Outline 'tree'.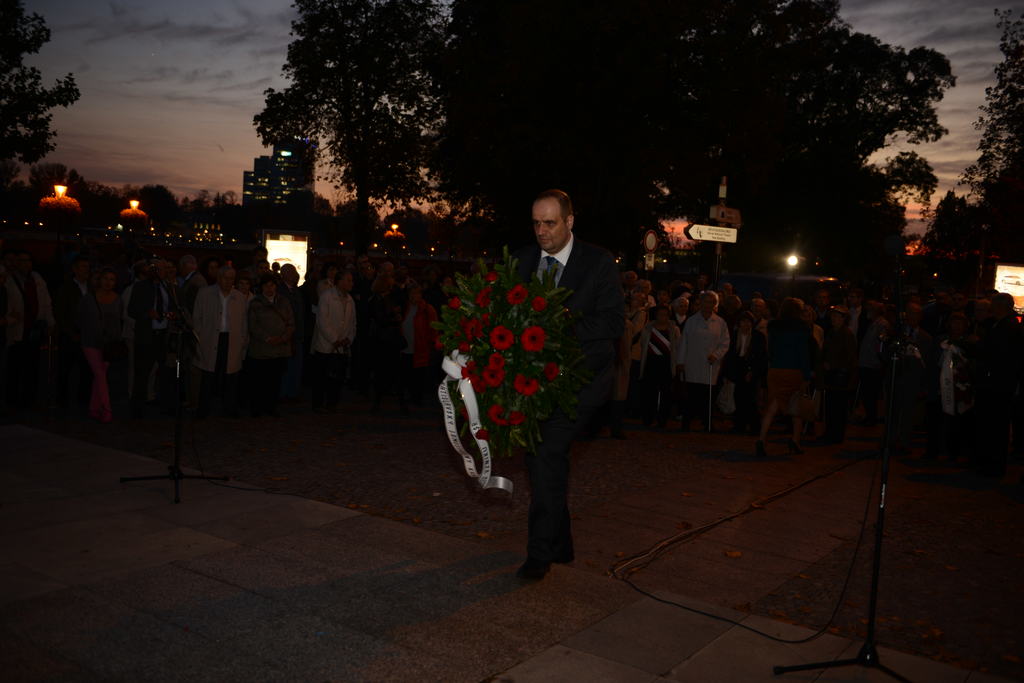
Outline: bbox(254, 0, 965, 268).
